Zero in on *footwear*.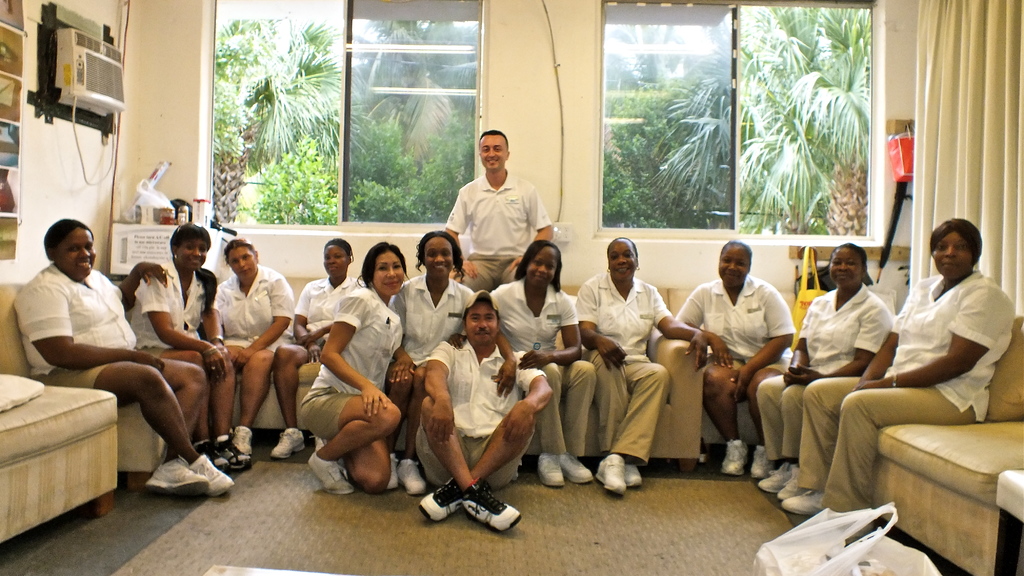
Zeroed in: {"x1": 226, "y1": 434, "x2": 253, "y2": 472}.
